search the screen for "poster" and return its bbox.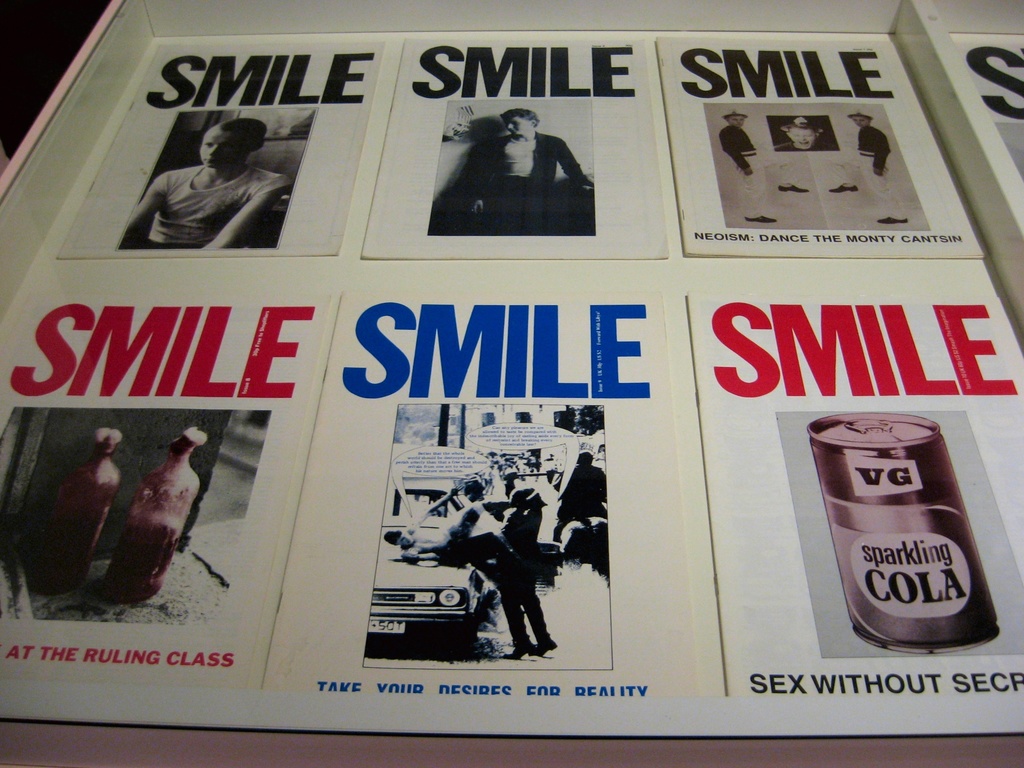
Found: bbox=[271, 284, 690, 703].
